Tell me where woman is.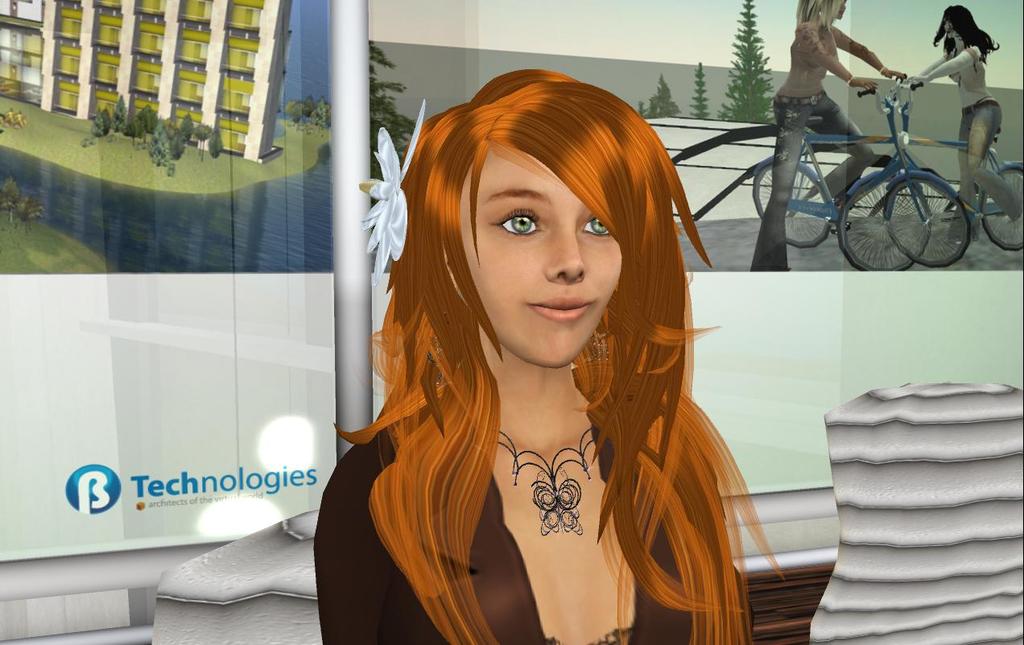
woman is at locate(749, 0, 911, 275).
